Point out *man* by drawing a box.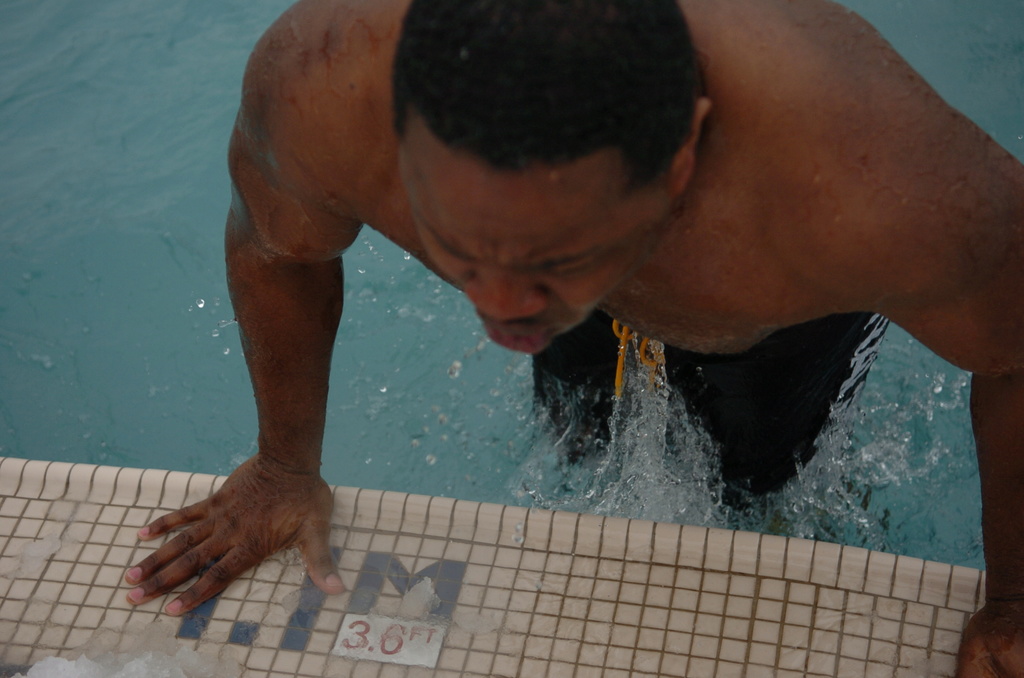
locate(127, 0, 1023, 677).
